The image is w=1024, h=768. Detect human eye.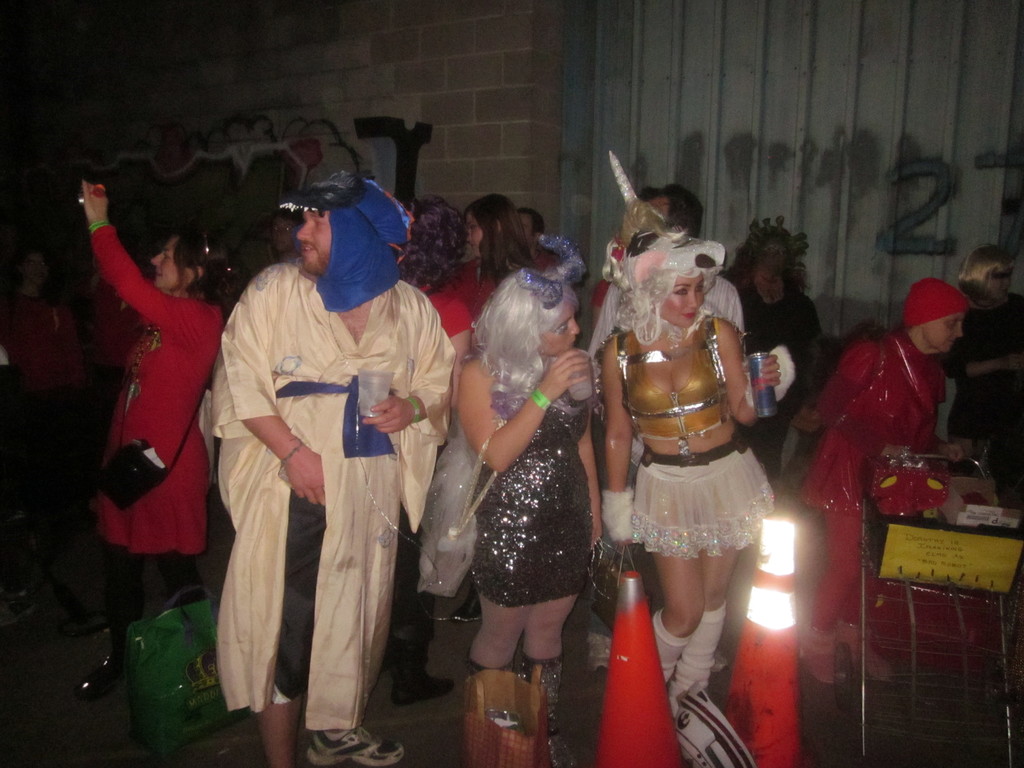
Detection: bbox=(161, 252, 171, 260).
